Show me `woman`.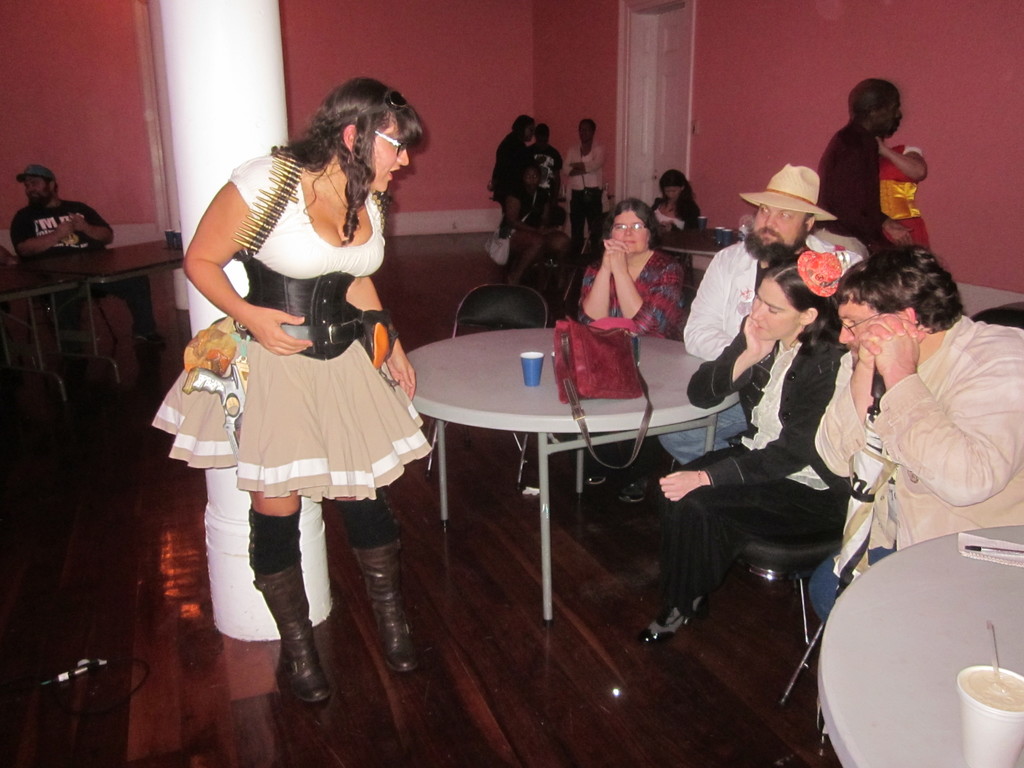
`woman` is here: rect(650, 172, 701, 232).
